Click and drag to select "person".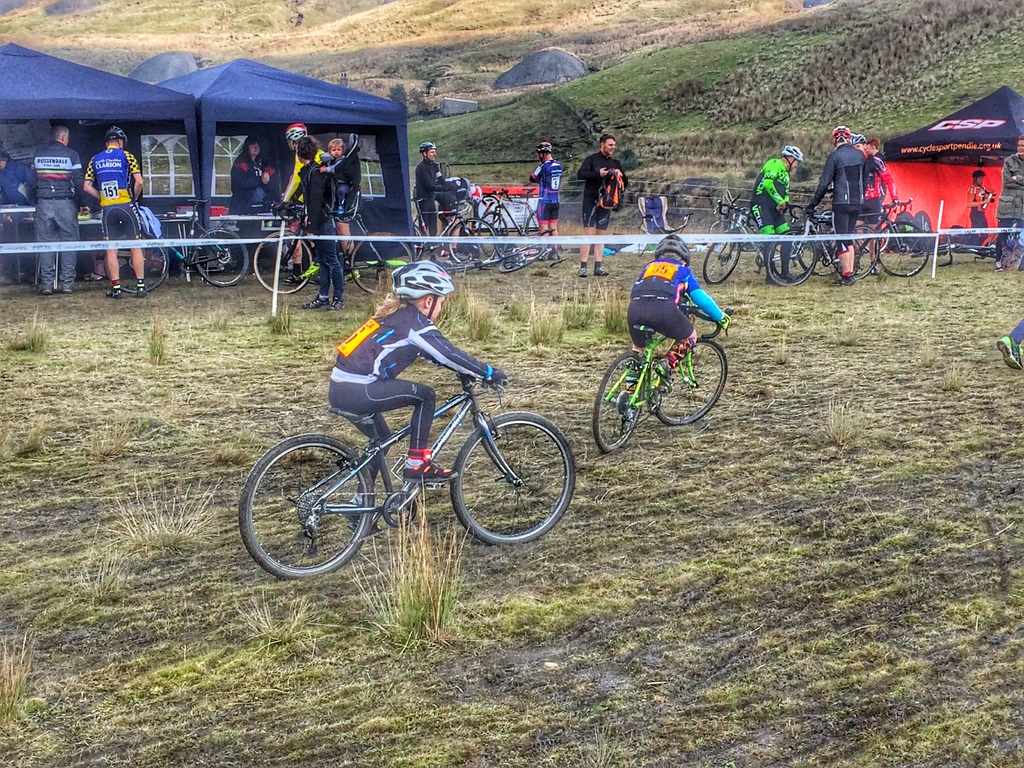
Selection: <bbox>991, 138, 1023, 273</bbox>.
